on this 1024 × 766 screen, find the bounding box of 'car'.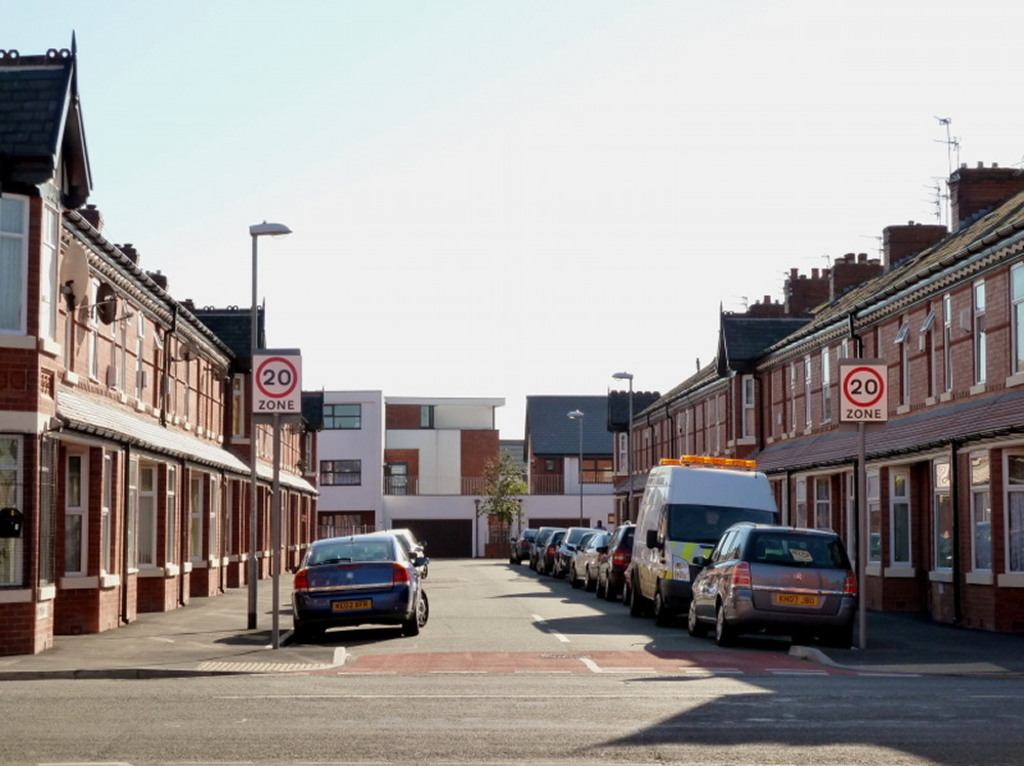
Bounding box: Rect(385, 527, 429, 574).
